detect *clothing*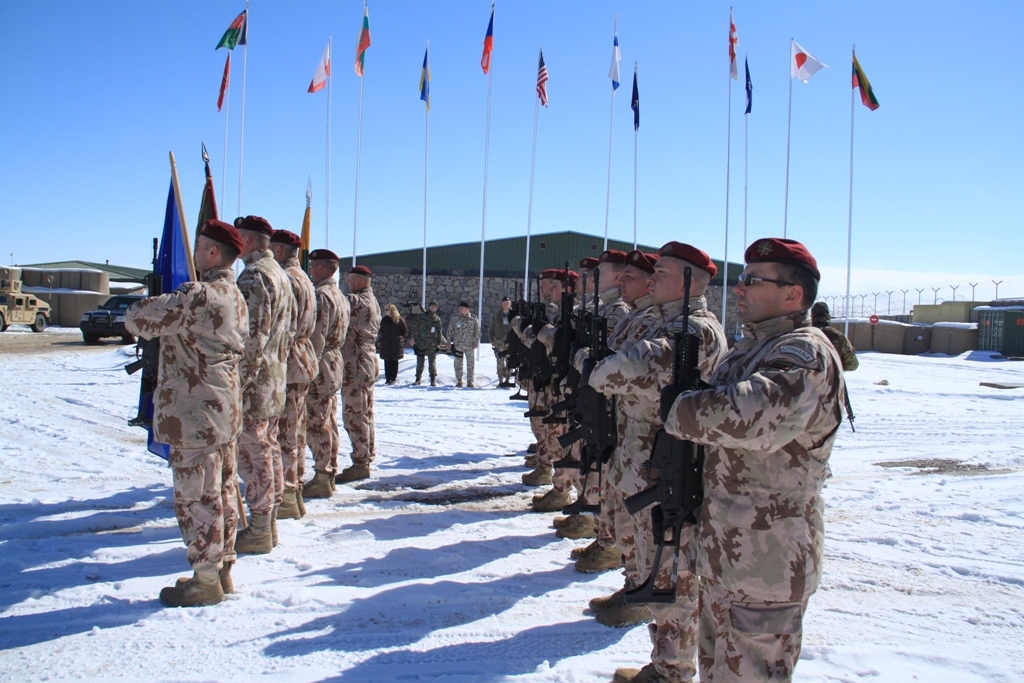
{"x1": 644, "y1": 277, "x2": 862, "y2": 656}
